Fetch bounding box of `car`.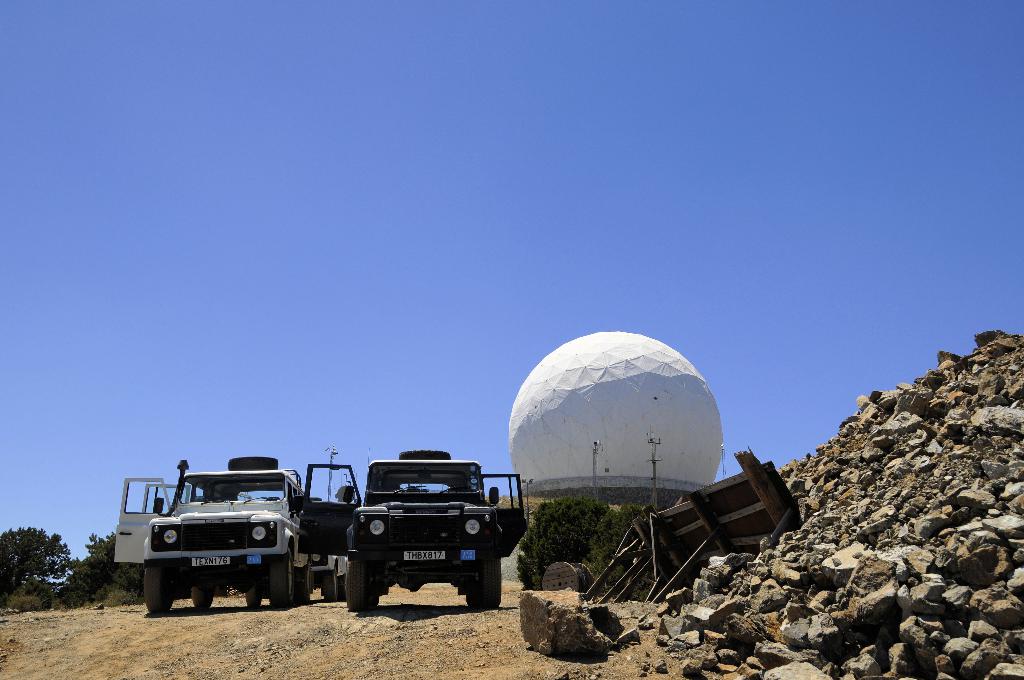
Bbox: region(299, 445, 529, 620).
